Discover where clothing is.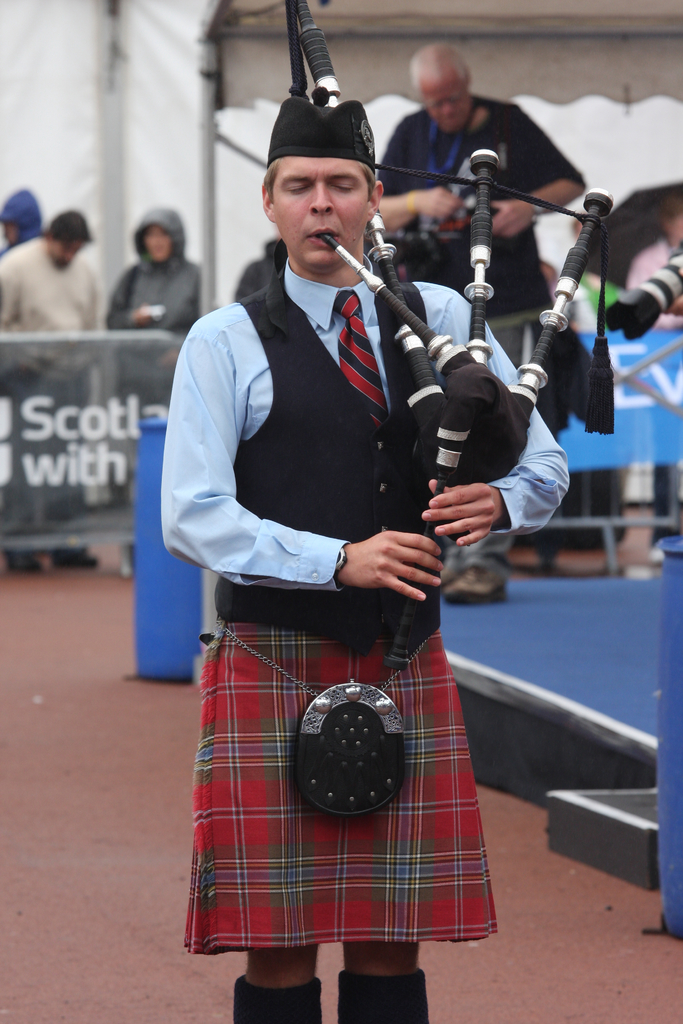
Discovered at (left=175, top=240, right=511, bottom=882).
